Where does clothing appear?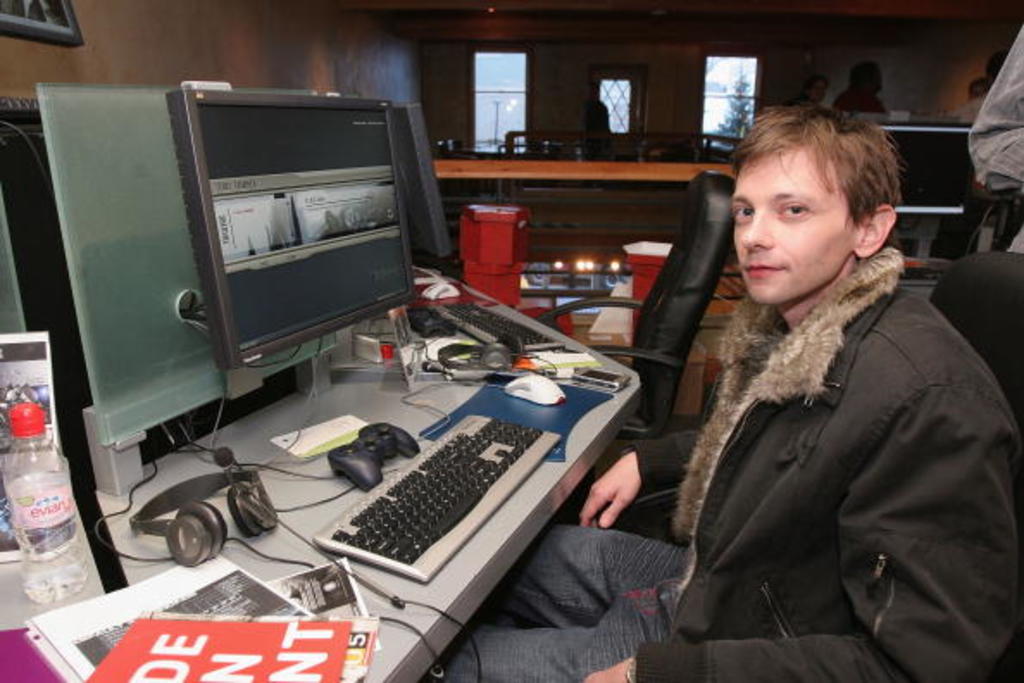
Appears at pyautogui.locateOnScreen(958, 14, 1022, 255).
